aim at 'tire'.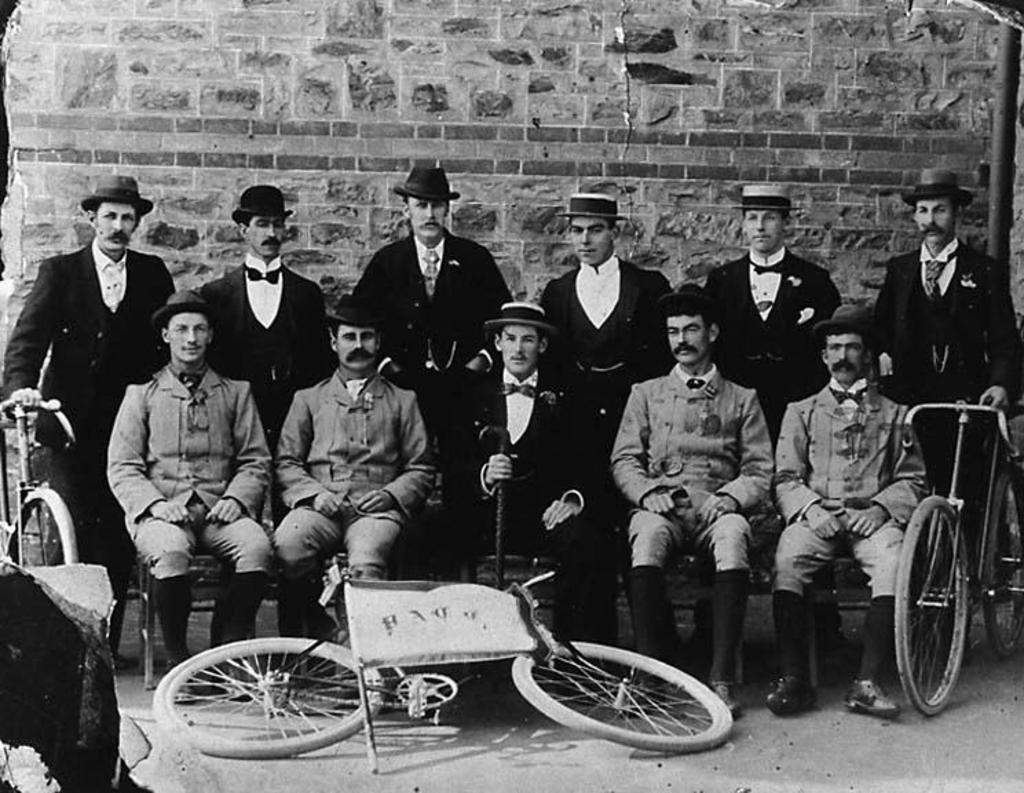
Aimed at rect(896, 496, 966, 719).
